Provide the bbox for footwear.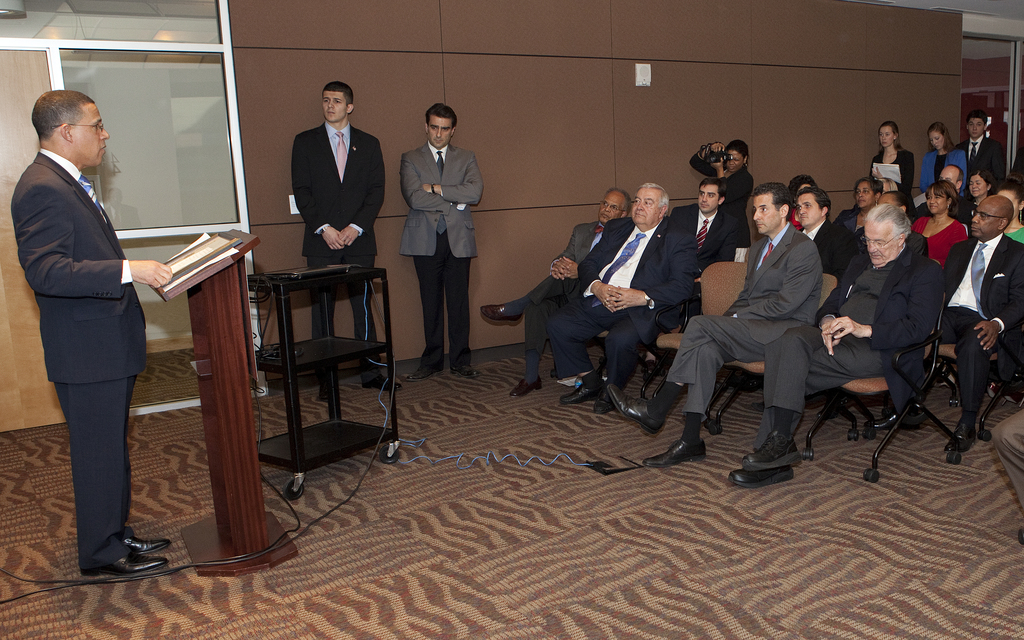
box(609, 383, 666, 436).
